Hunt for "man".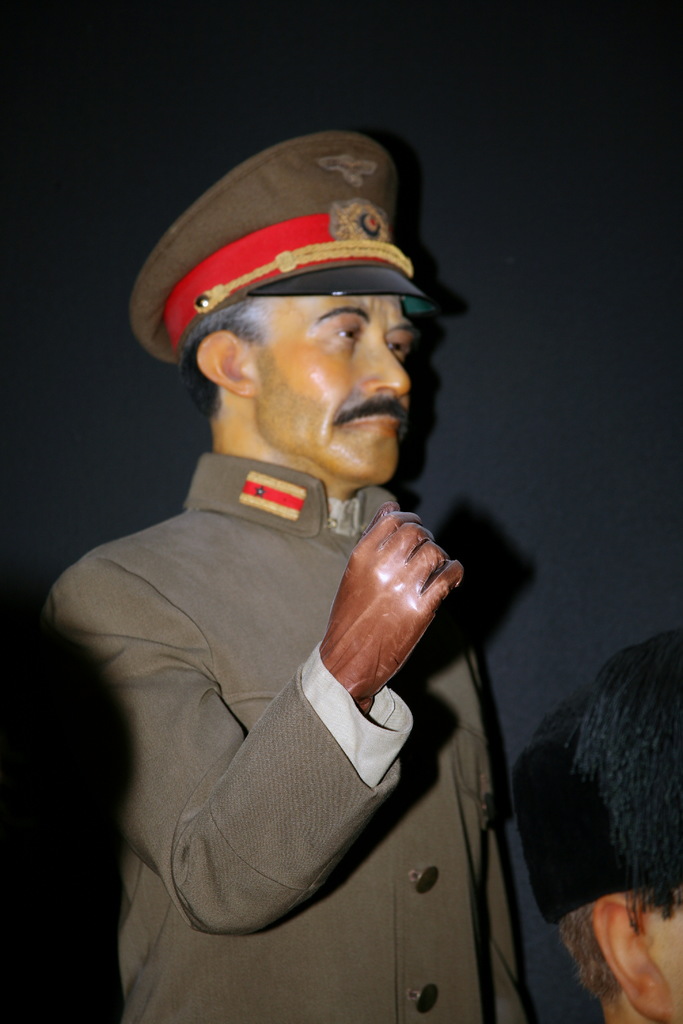
Hunted down at [511,637,682,1023].
